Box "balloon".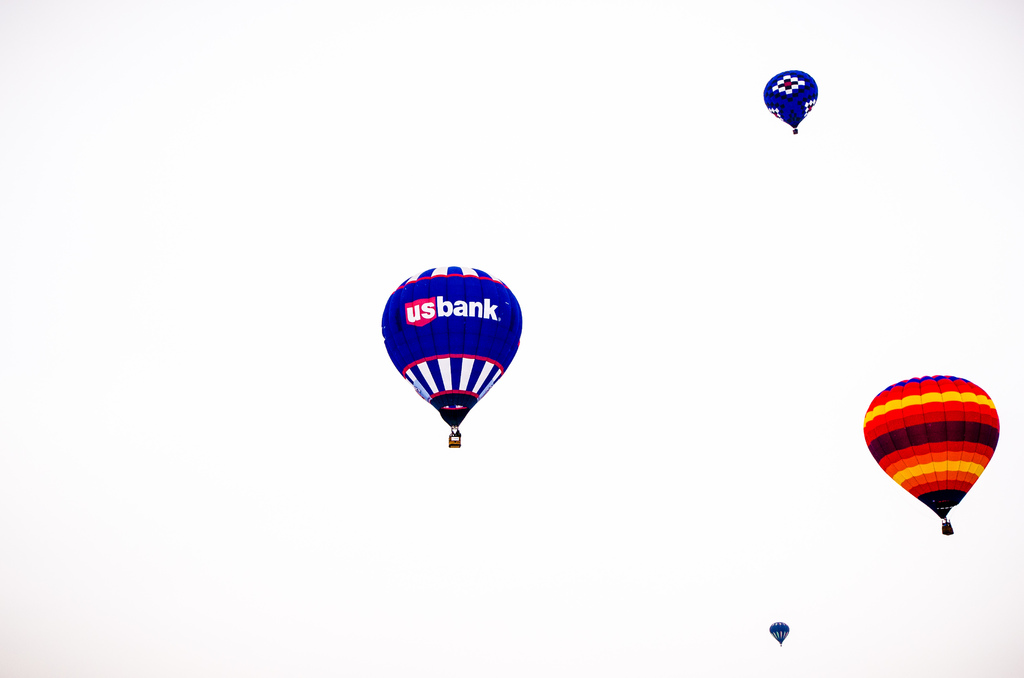
x1=769 y1=619 x2=787 y2=642.
